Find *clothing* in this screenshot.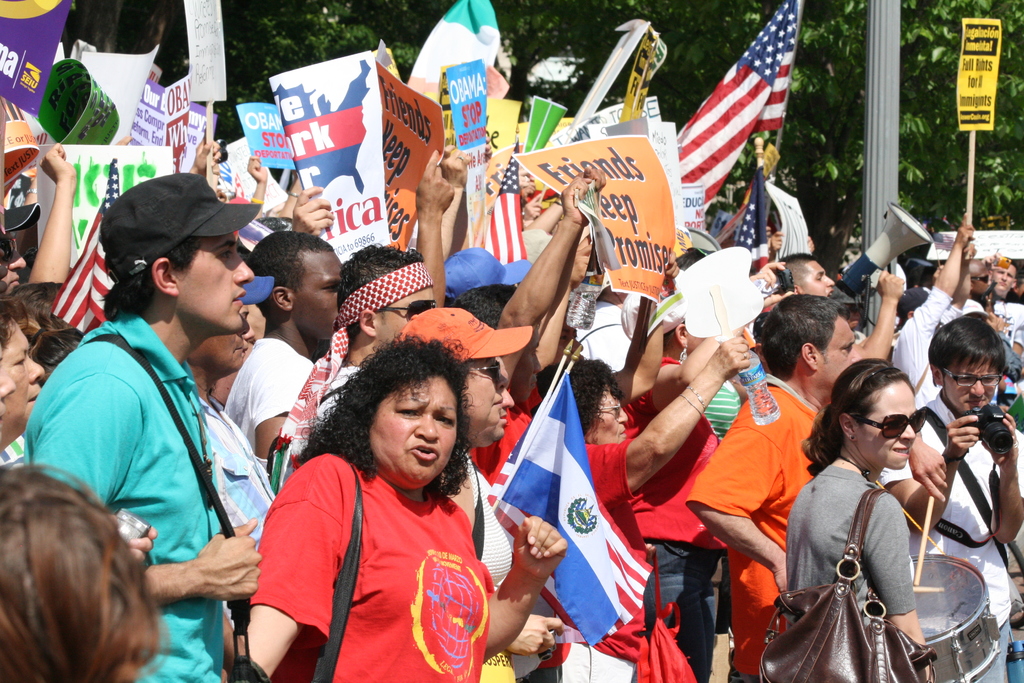
The bounding box for *clothing* is box=[682, 379, 813, 682].
